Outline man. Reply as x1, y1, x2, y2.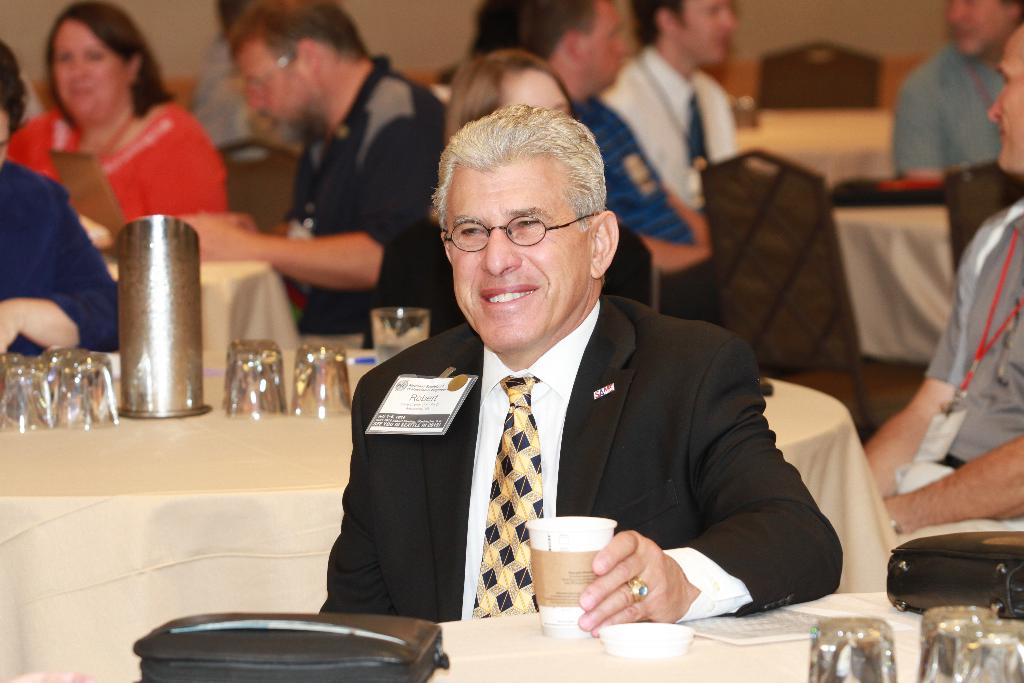
177, 4, 465, 366.
